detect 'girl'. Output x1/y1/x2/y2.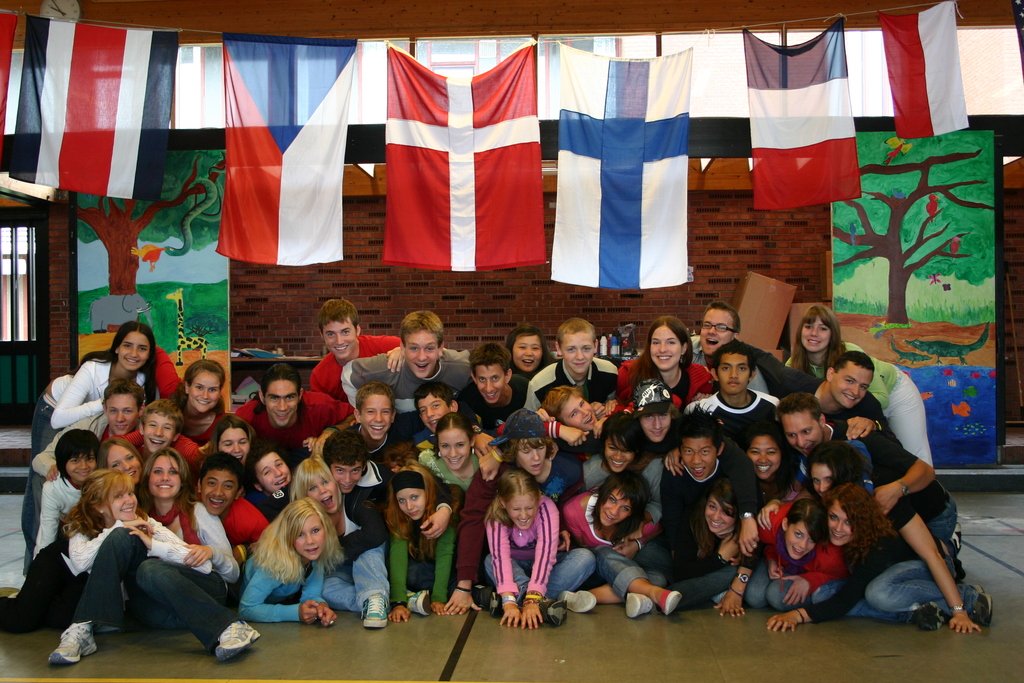
500/319/572/386.
